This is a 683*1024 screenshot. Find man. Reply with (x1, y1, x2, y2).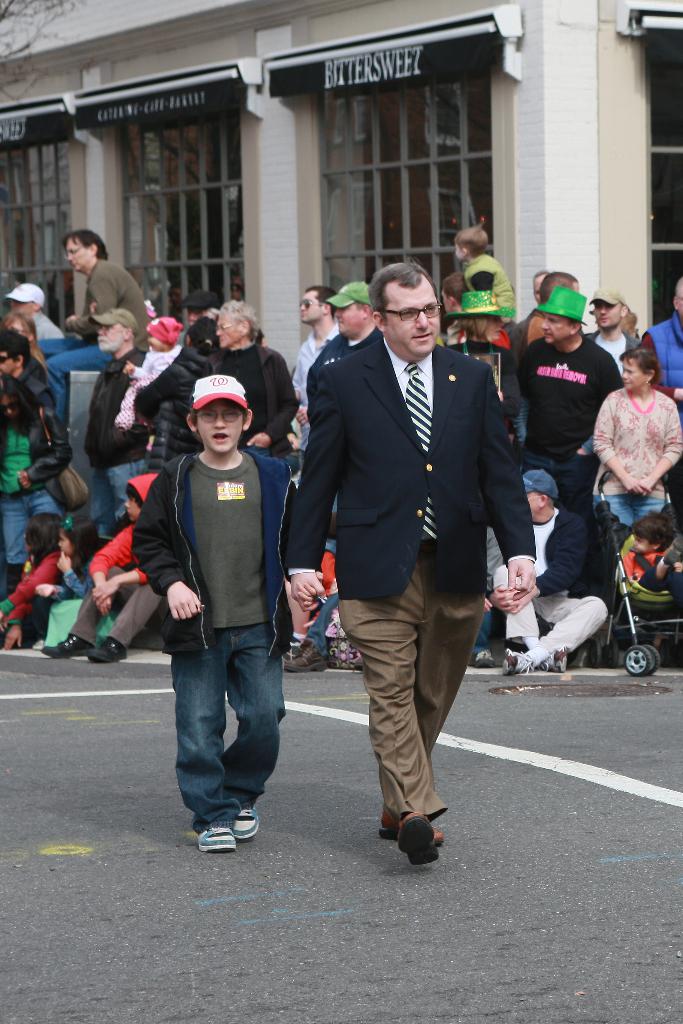
(581, 280, 639, 375).
